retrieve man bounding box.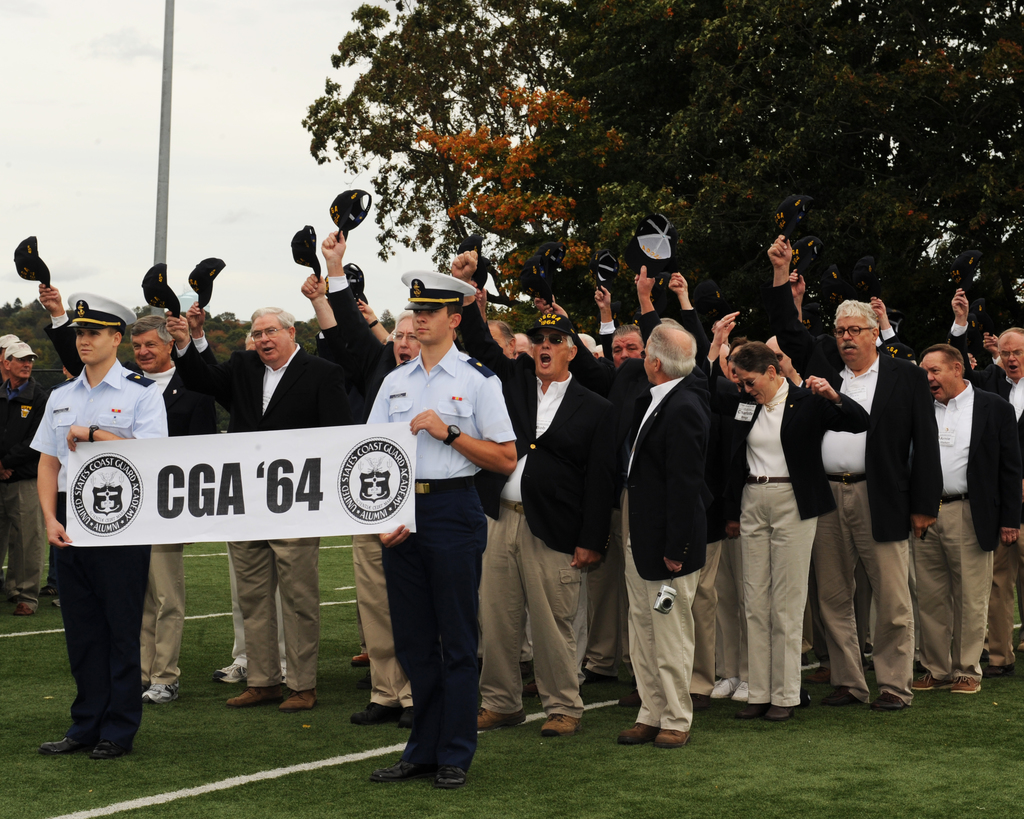
Bounding box: Rect(611, 214, 711, 743).
